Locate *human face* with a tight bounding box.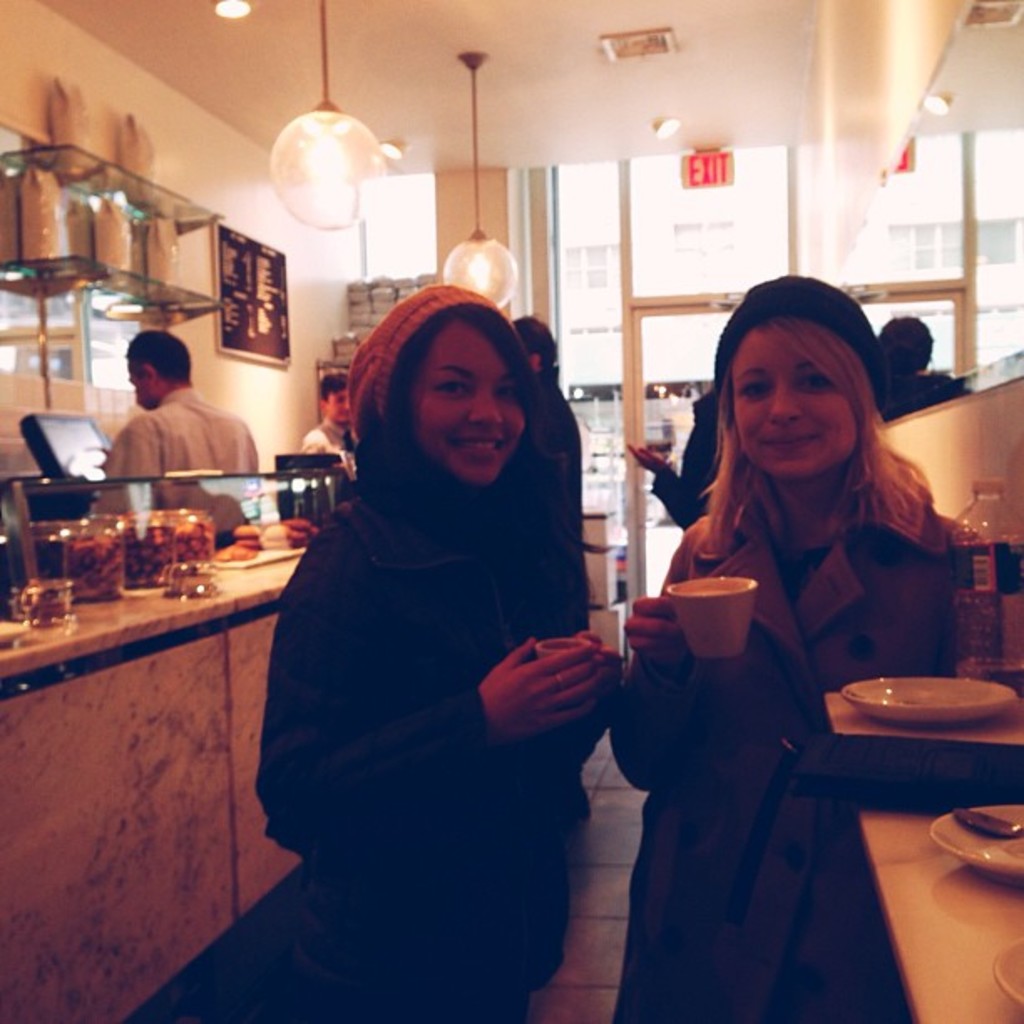
<region>125, 356, 152, 413</region>.
